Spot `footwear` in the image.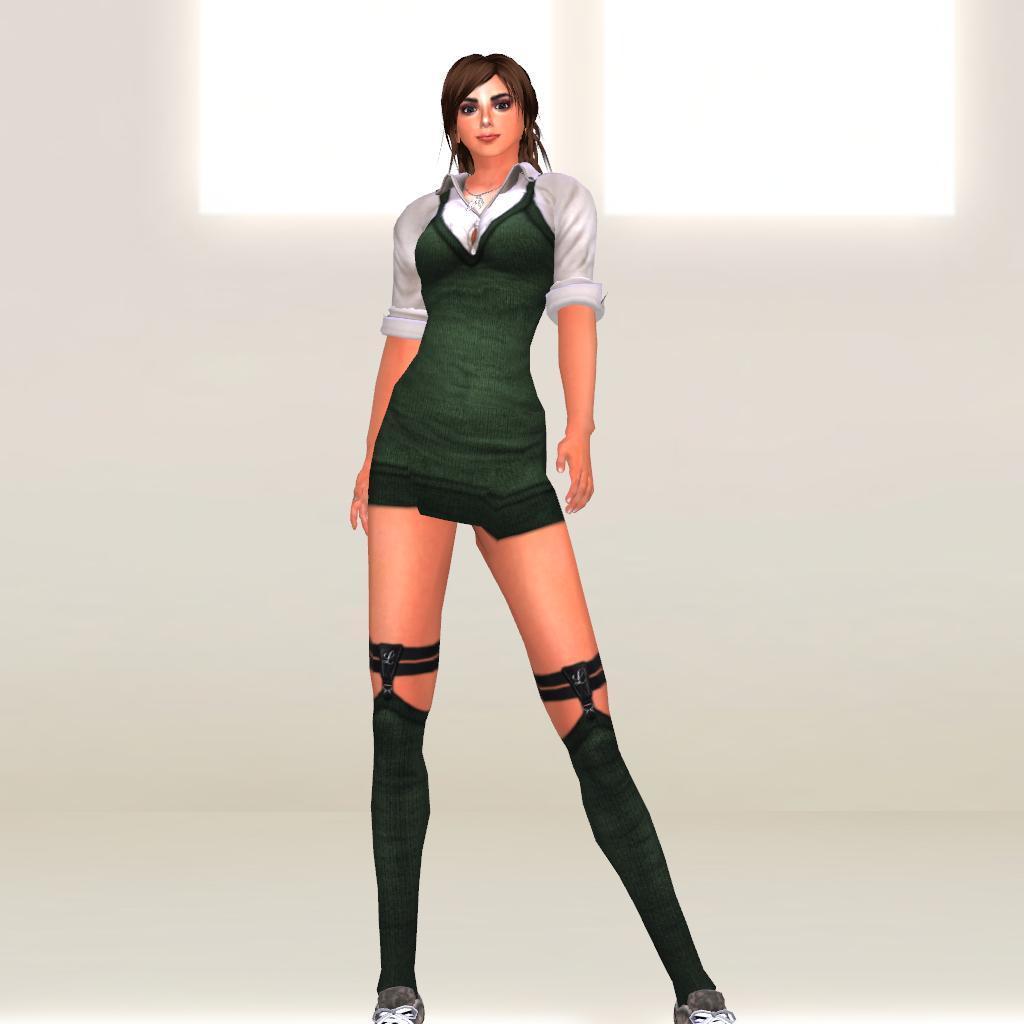
`footwear` found at detection(529, 646, 733, 1023).
